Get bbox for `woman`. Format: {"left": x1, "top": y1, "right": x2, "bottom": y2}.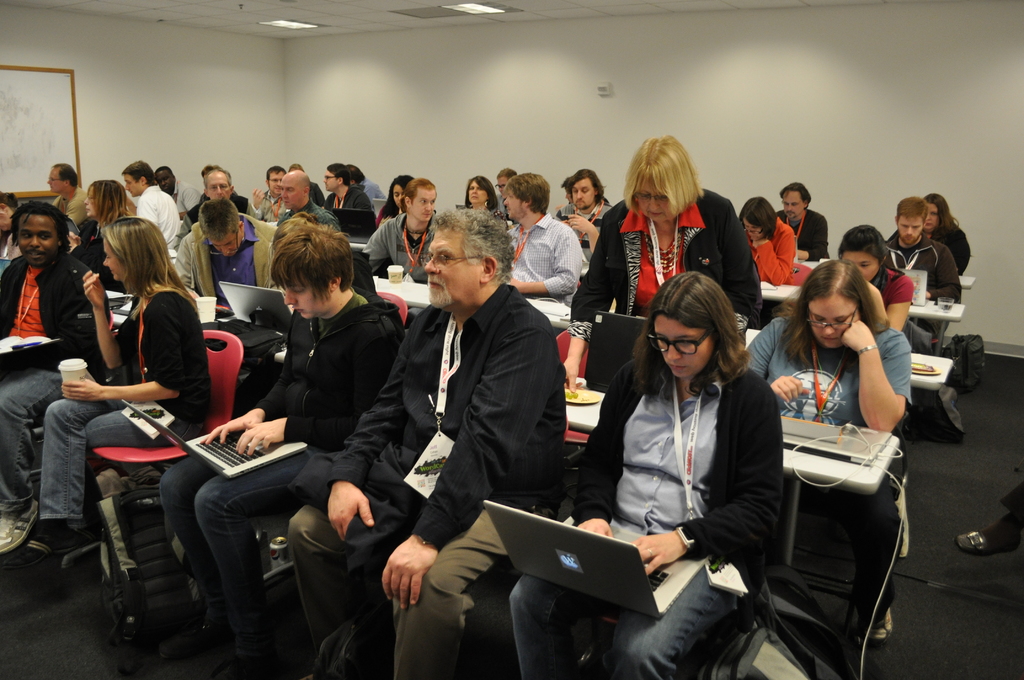
{"left": 509, "top": 270, "right": 786, "bottom": 679}.
